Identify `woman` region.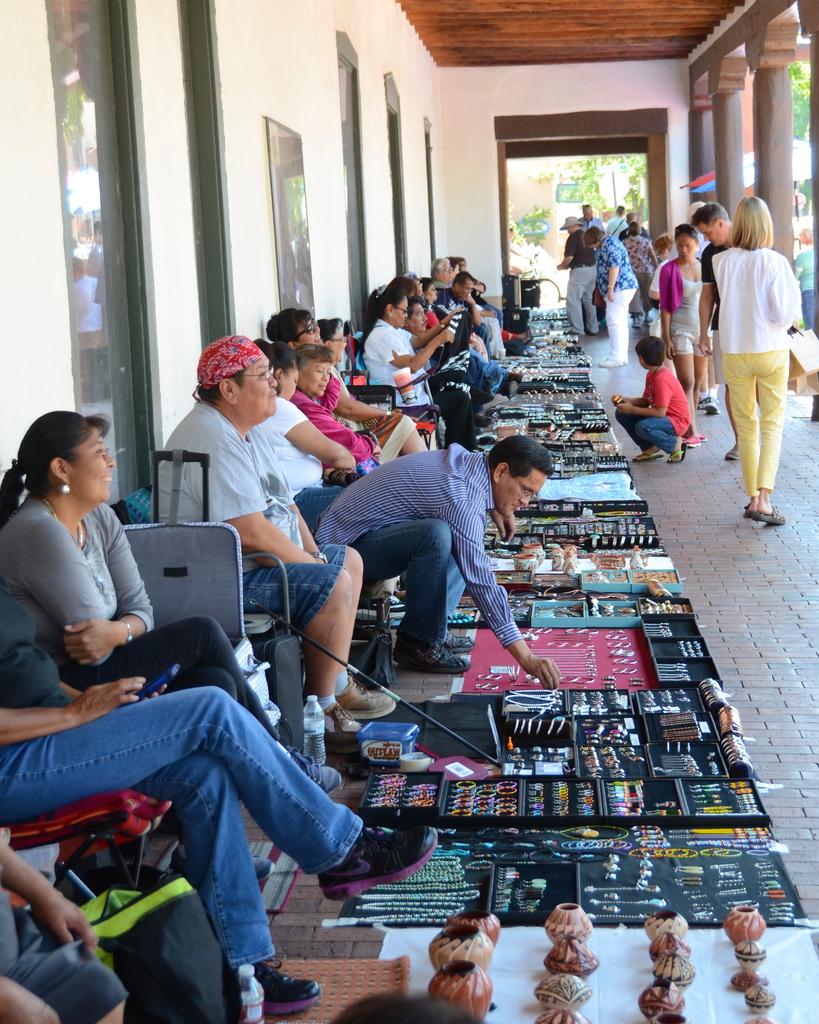
Region: rect(360, 287, 482, 452).
